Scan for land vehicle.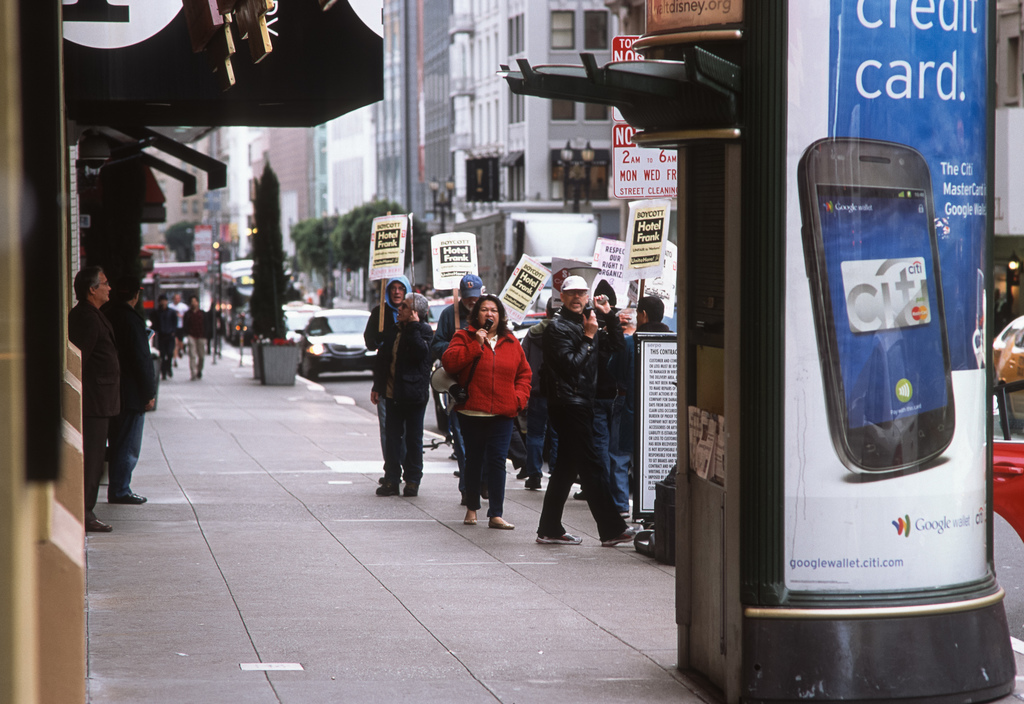
Scan result: Rect(280, 299, 321, 358).
